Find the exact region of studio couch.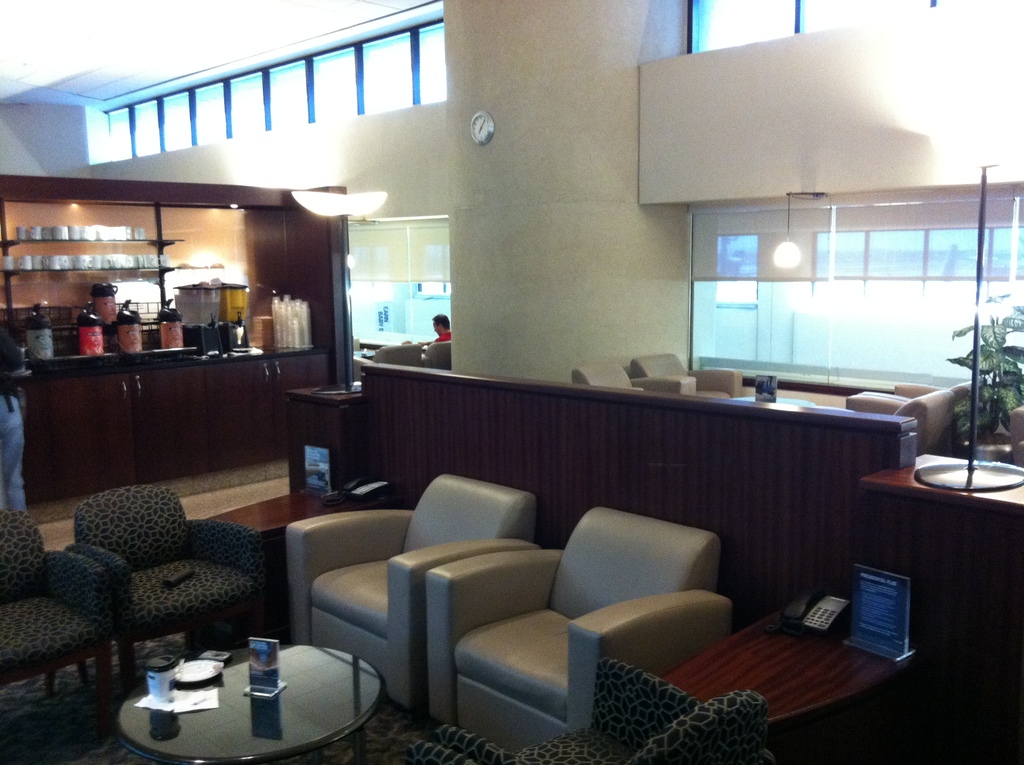
Exact region: 424/506/742/750.
